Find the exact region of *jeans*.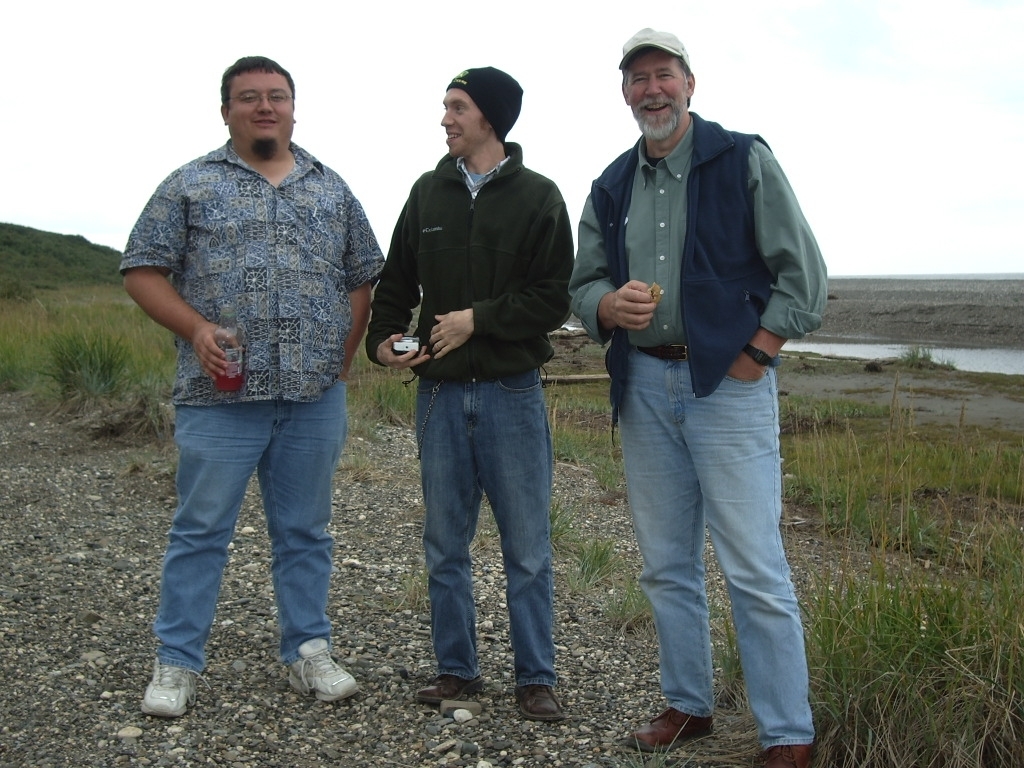
Exact region: [x1=407, y1=363, x2=560, y2=685].
